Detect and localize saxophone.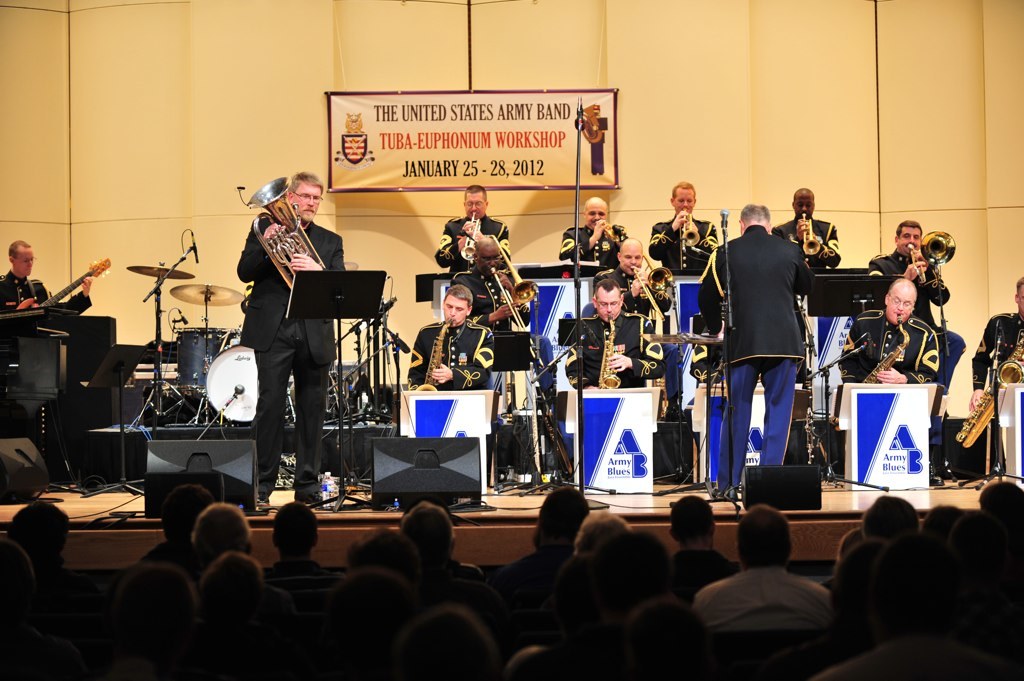
Localized at <bbox>414, 320, 454, 393</bbox>.
